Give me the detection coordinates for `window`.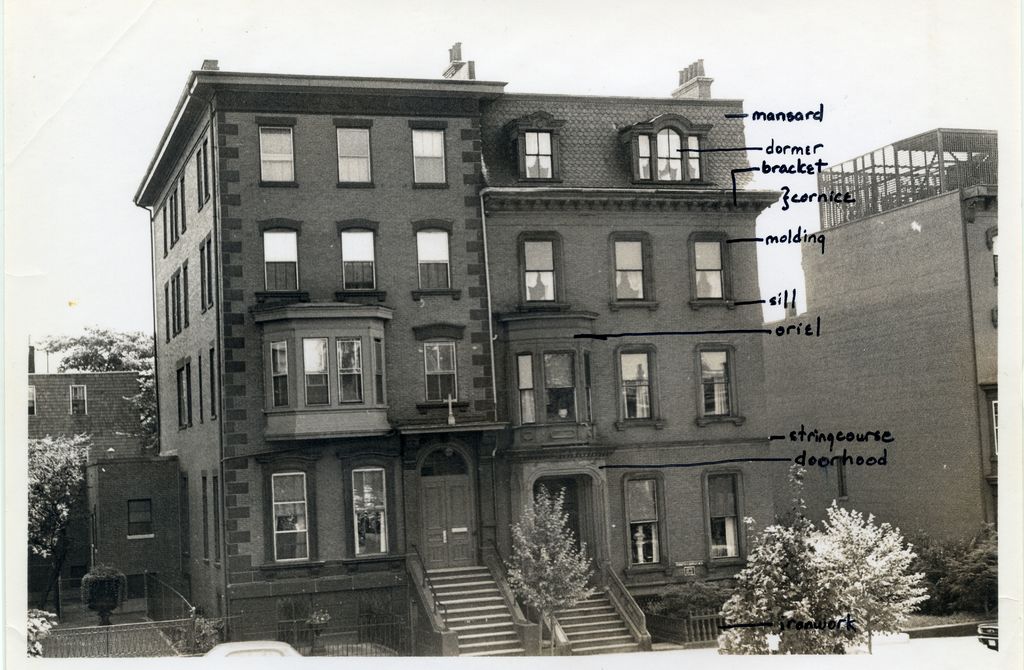
[x1=692, y1=231, x2=737, y2=311].
